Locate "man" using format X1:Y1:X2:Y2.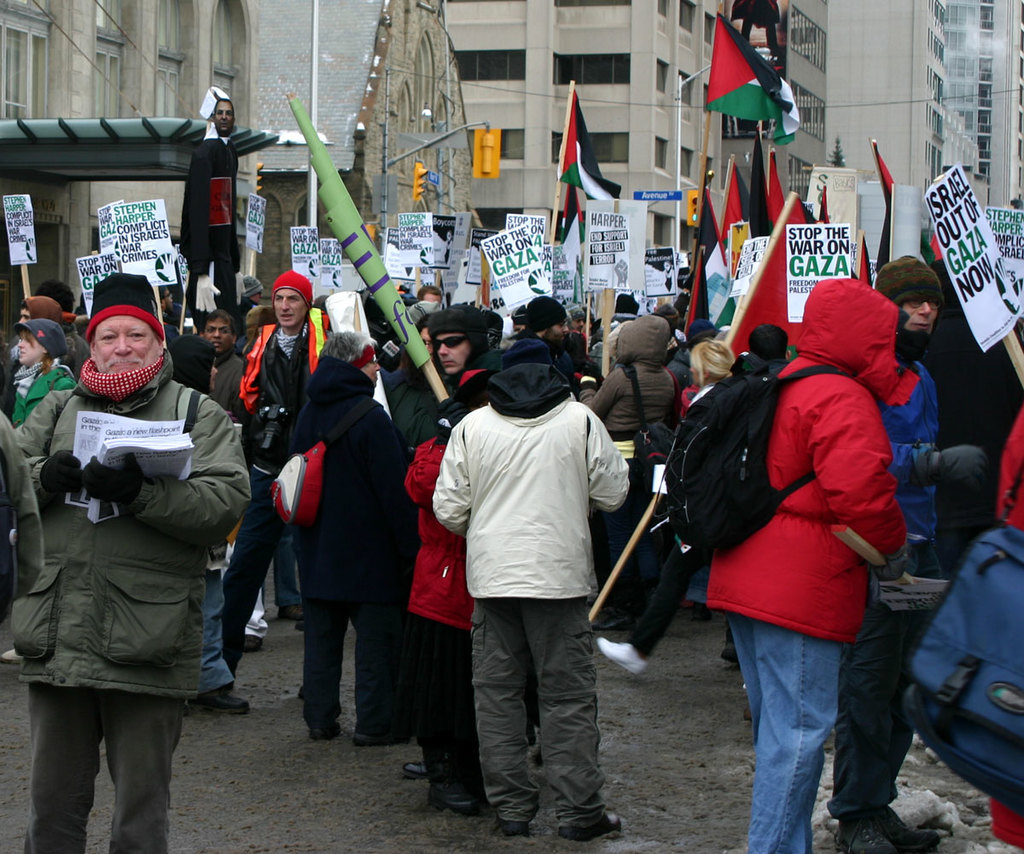
500:299:571:390.
